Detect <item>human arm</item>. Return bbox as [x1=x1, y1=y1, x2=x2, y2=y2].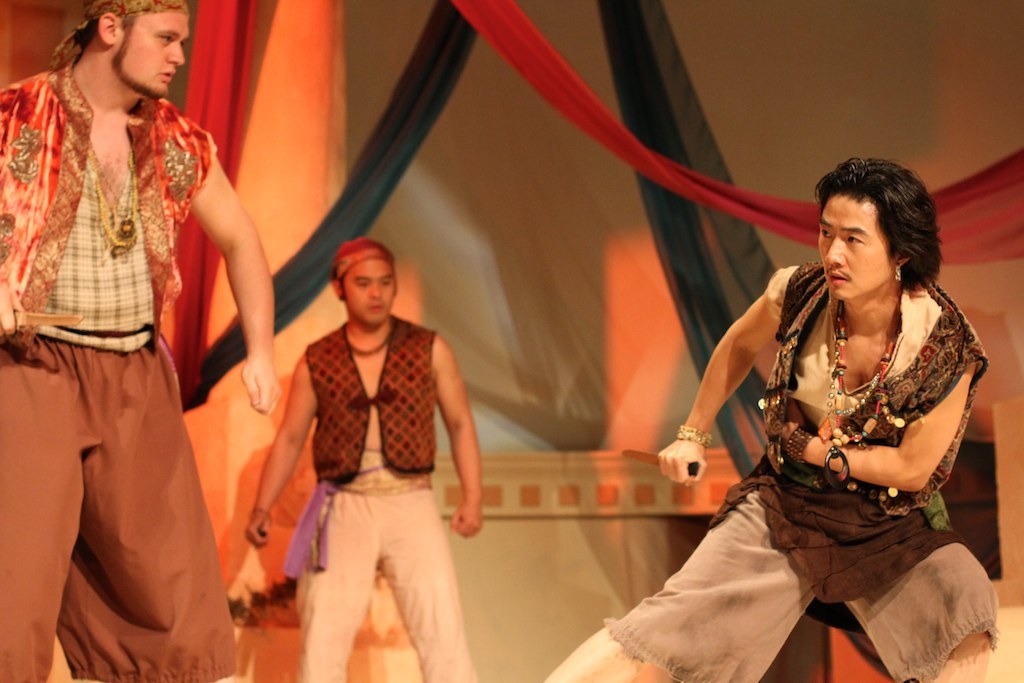
[x1=777, y1=339, x2=983, y2=494].
